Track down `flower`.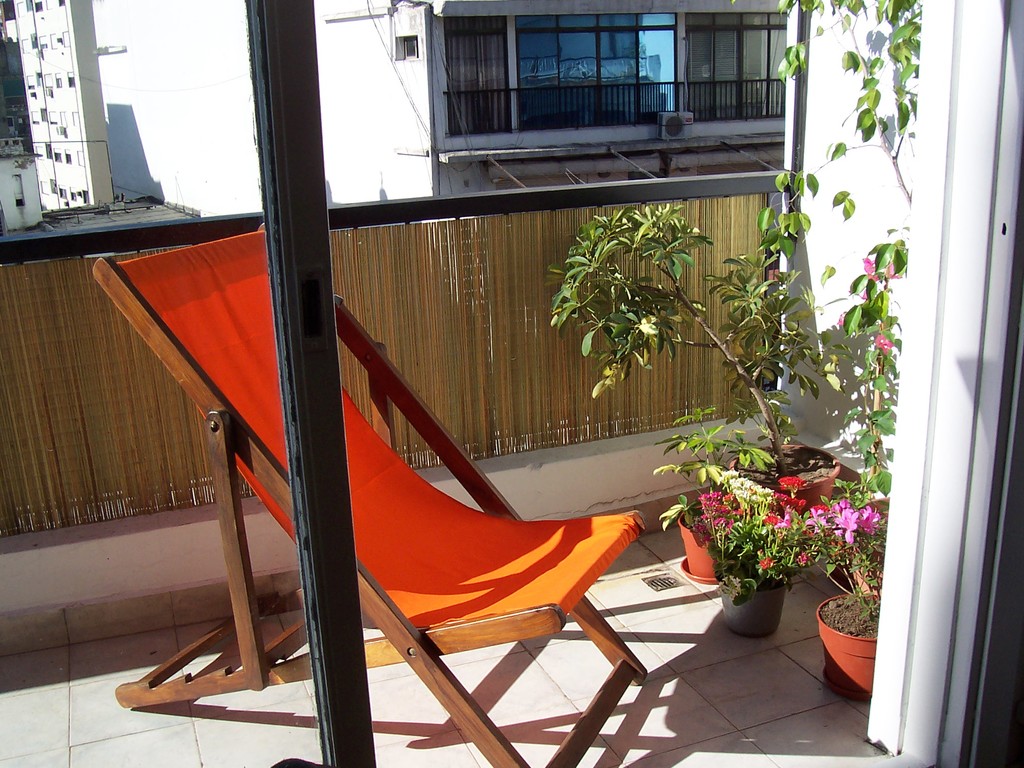
Tracked to 717 468 734 488.
